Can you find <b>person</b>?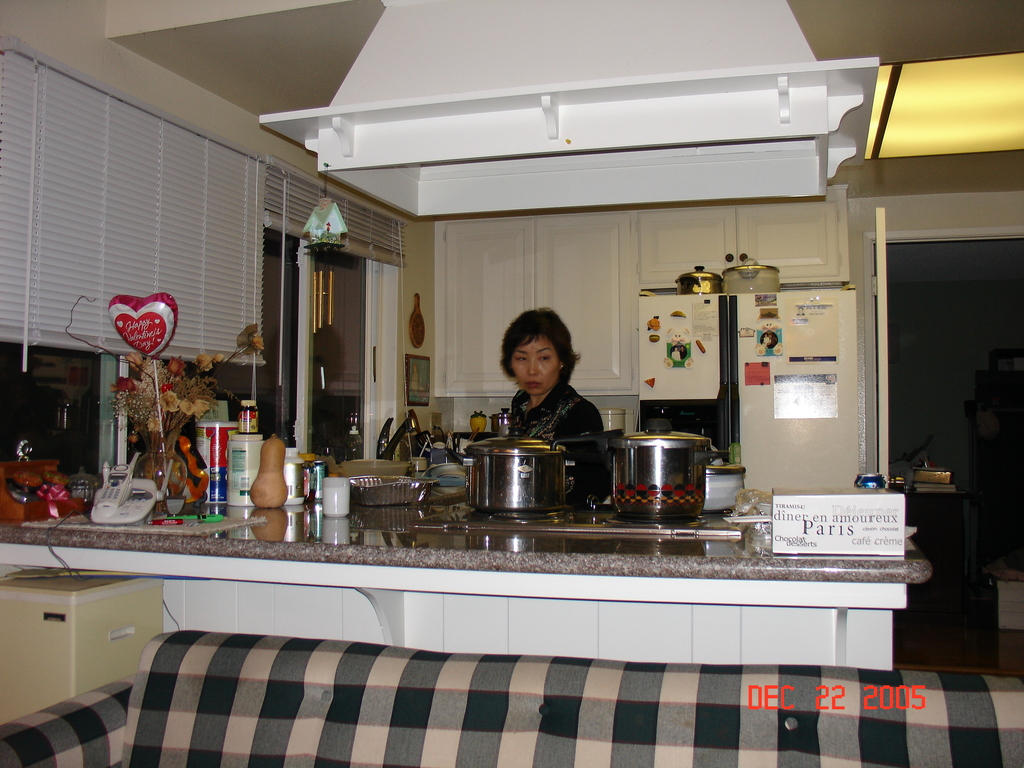
Yes, bounding box: {"x1": 508, "y1": 304, "x2": 620, "y2": 512}.
